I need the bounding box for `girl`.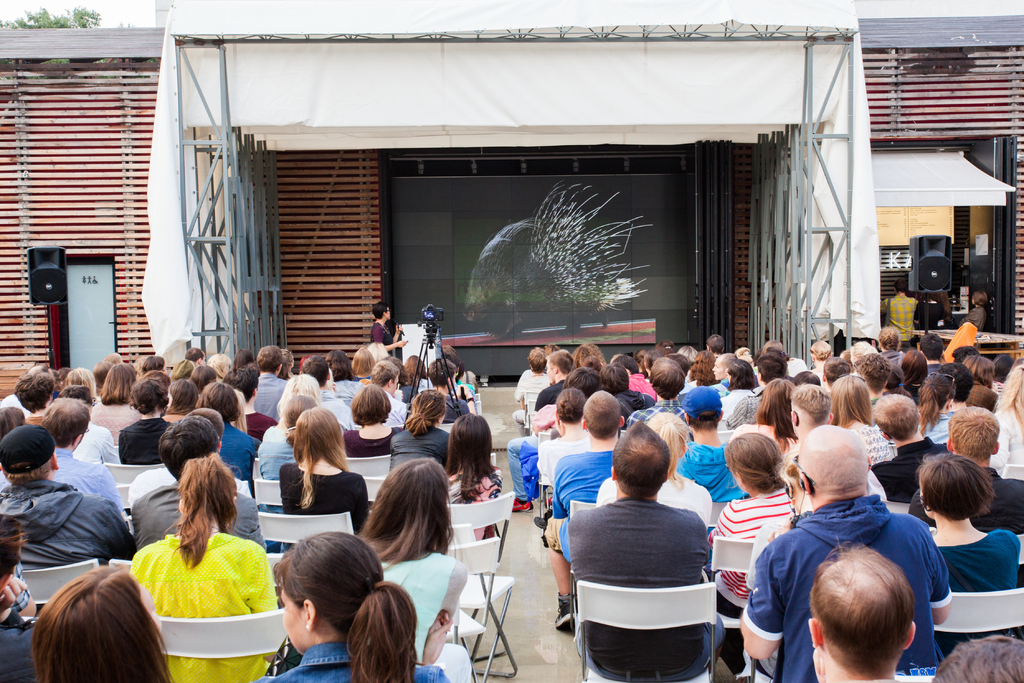
Here it is: rect(913, 372, 960, 441).
